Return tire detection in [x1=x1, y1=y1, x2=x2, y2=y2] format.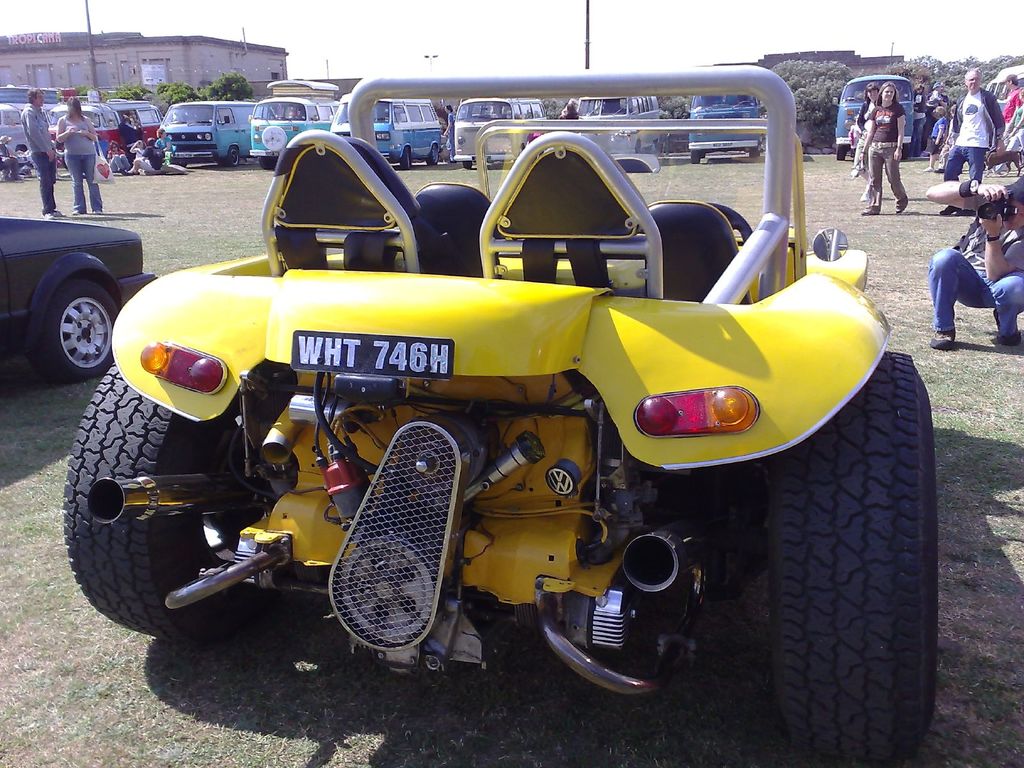
[x1=690, y1=148, x2=703, y2=164].
